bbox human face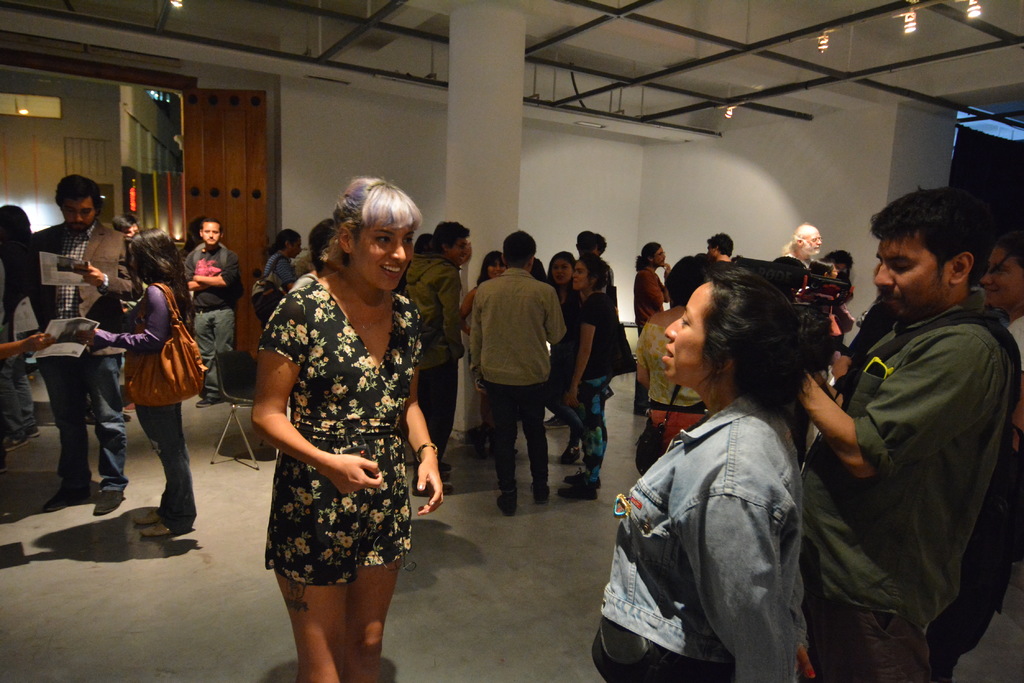
x1=660 y1=286 x2=707 y2=378
